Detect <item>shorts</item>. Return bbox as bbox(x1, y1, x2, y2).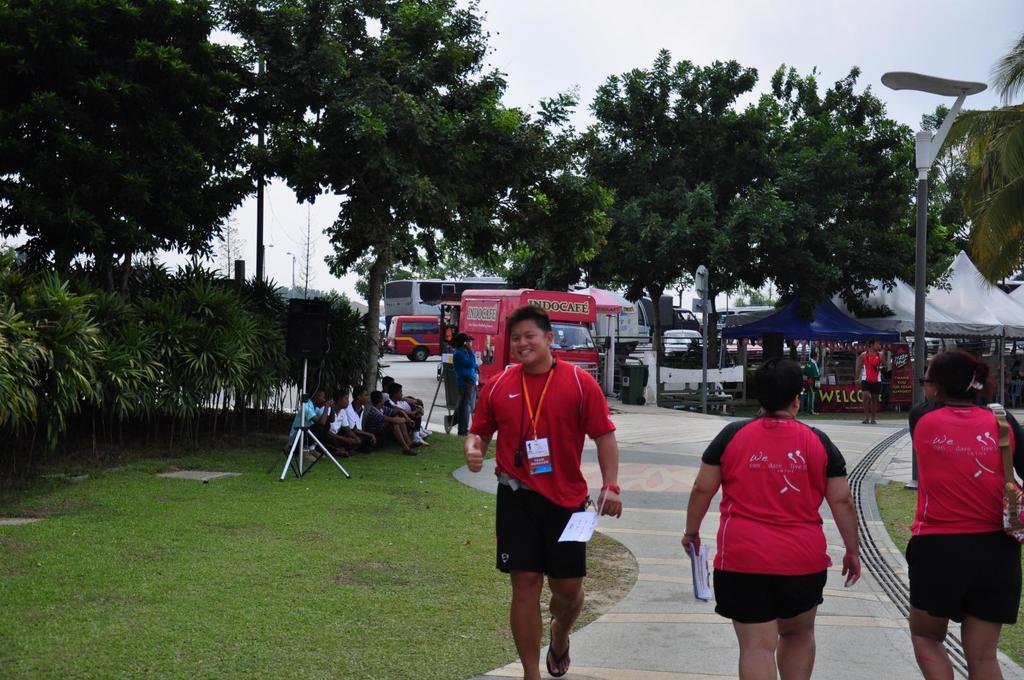
bbox(911, 539, 1009, 604).
